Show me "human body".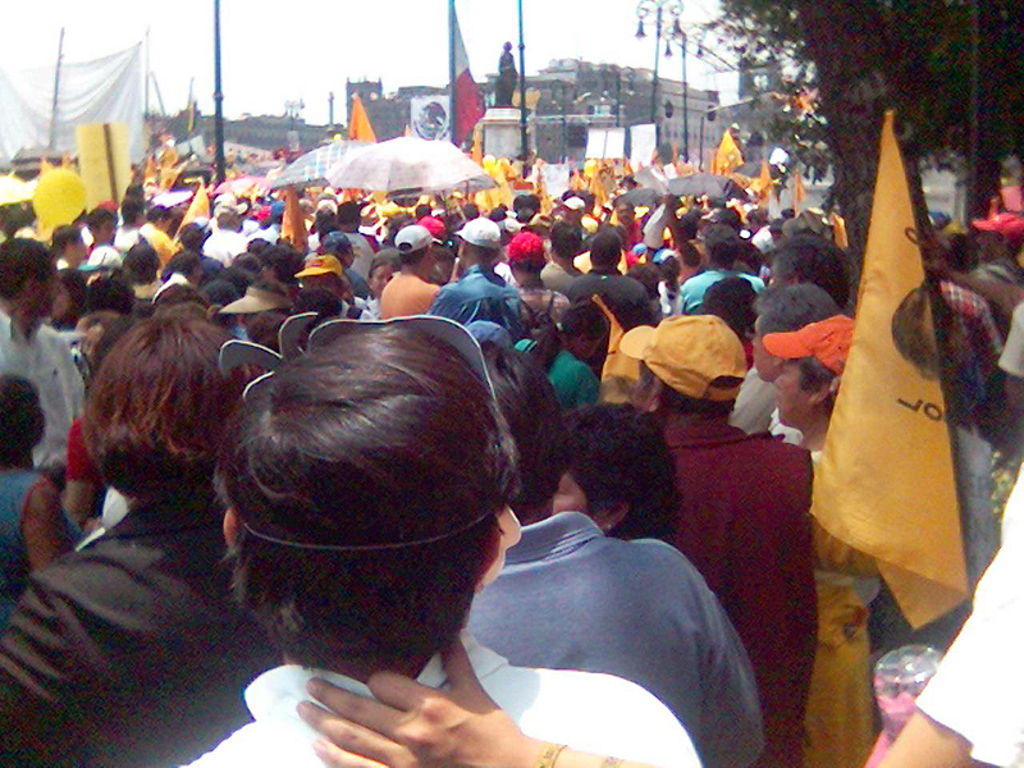
"human body" is here: Rect(517, 291, 572, 372).
